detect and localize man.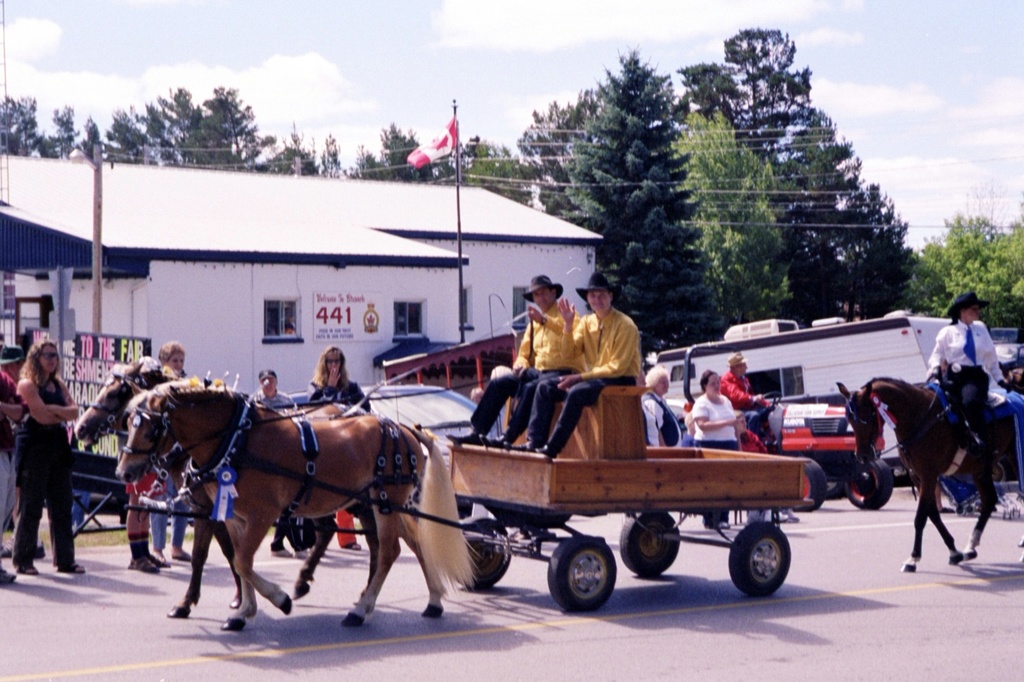
Localized at region(448, 271, 589, 444).
